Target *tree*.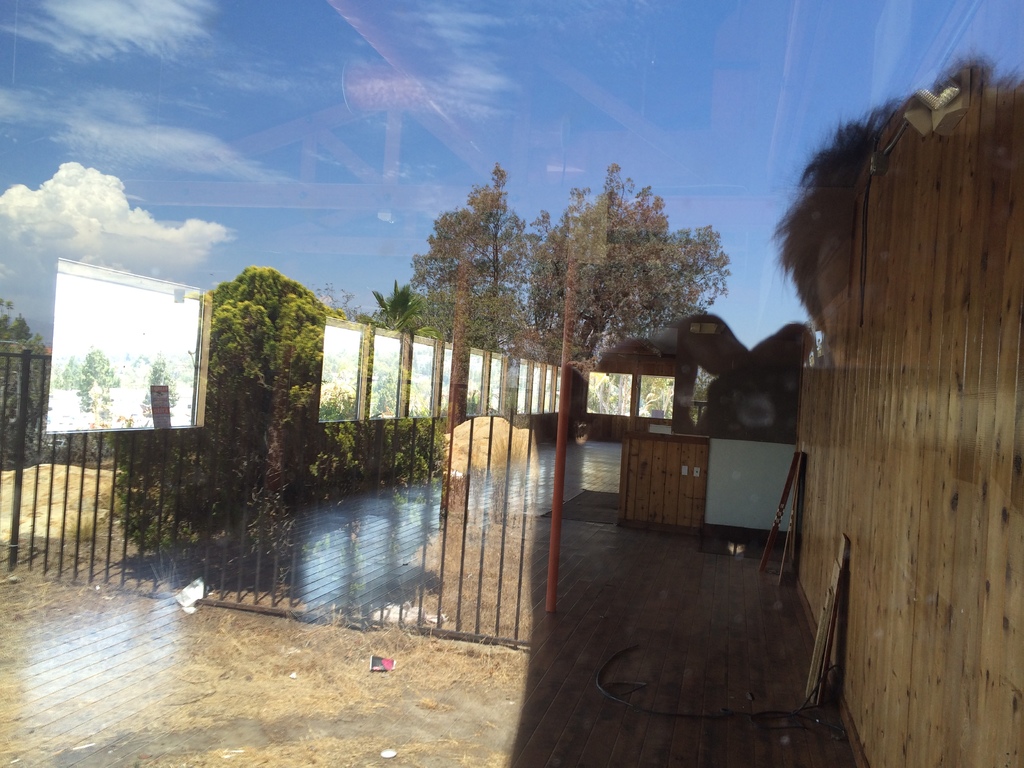
Target region: [left=404, top=168, right=558, bottom=450].
